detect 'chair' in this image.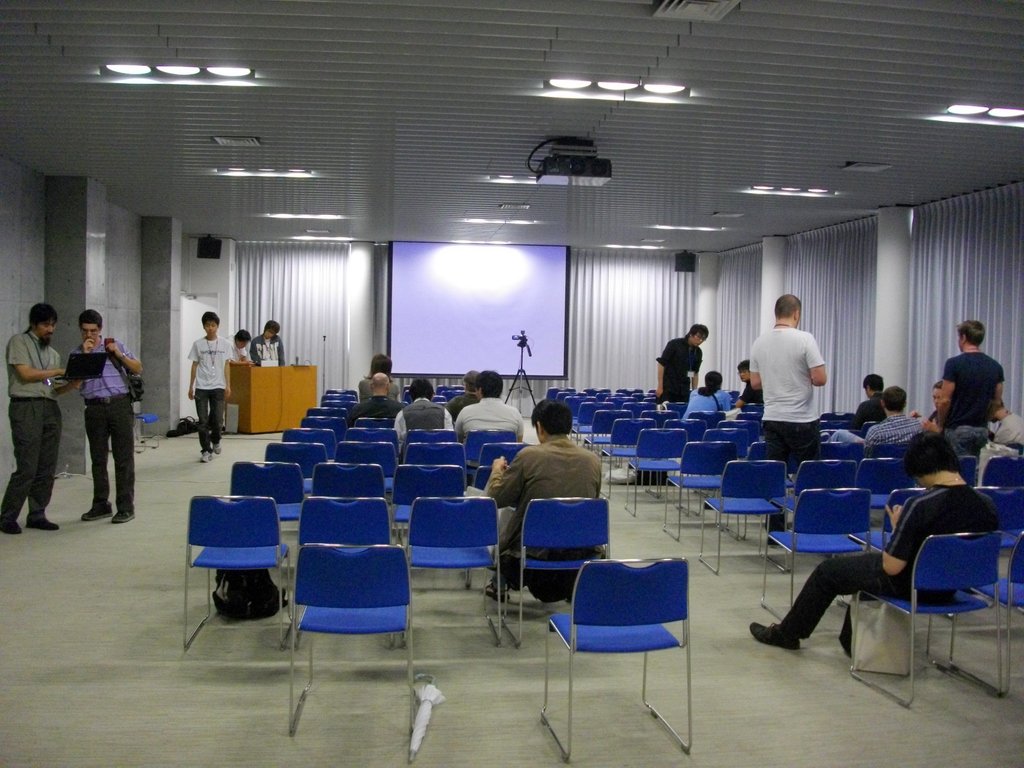
Detection: 297:495:404:538.
